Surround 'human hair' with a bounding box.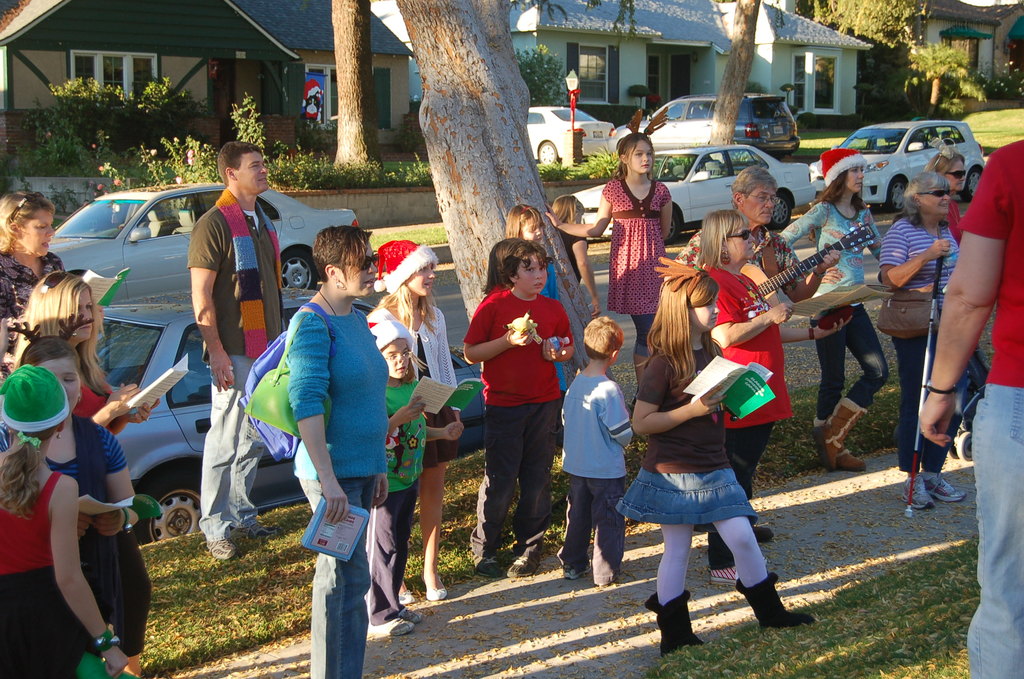
left=551, top=193, right=580, bottom=225.
